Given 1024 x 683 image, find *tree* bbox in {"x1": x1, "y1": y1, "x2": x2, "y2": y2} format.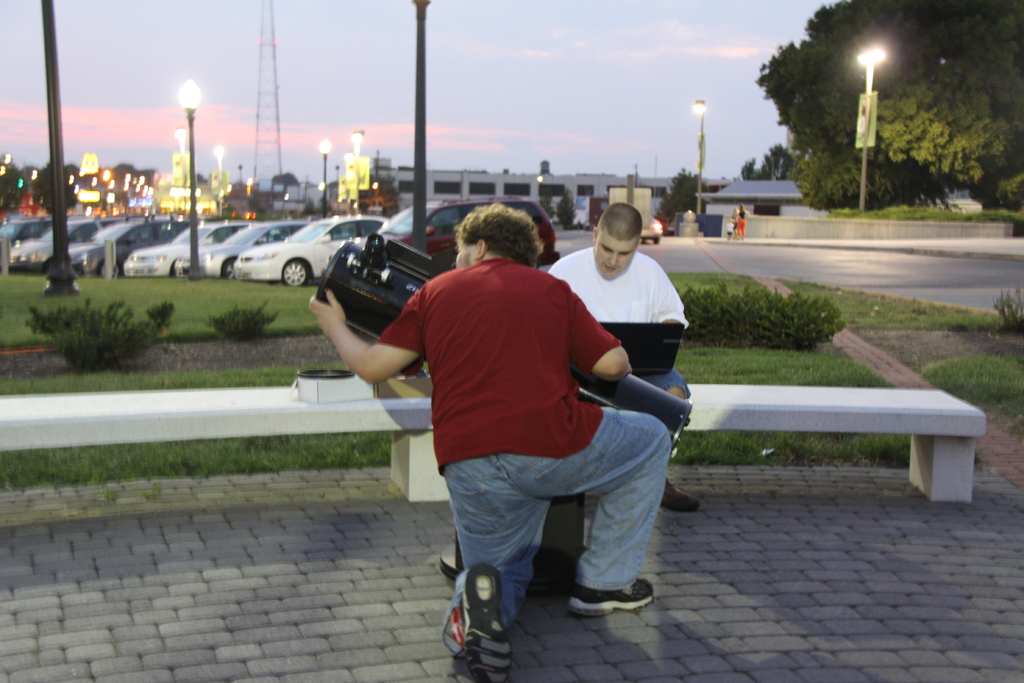
{"x1": 749, "y1": 0, "x2": 907, "y2": 205}.
